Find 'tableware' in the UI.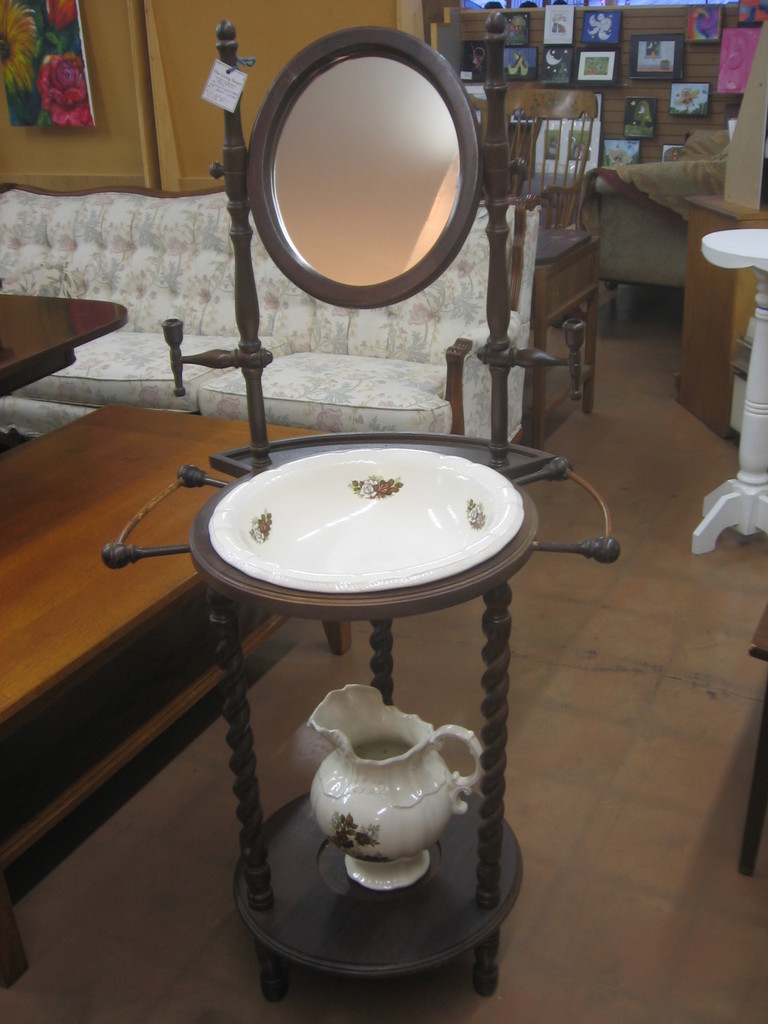
UI element at 196 440 546 610.
